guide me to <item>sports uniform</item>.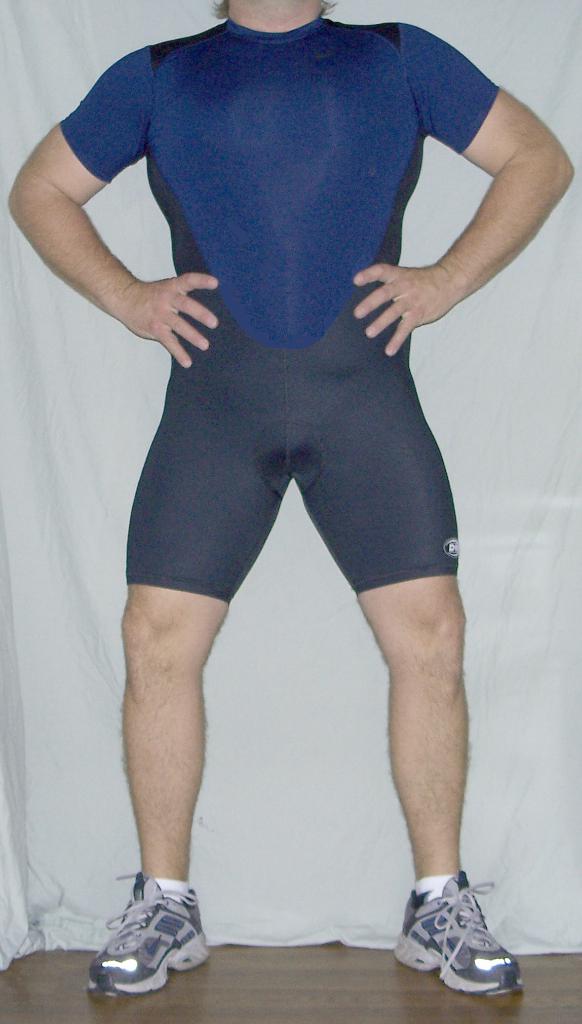
Guidance: <box>52,12,528,625</box>.
